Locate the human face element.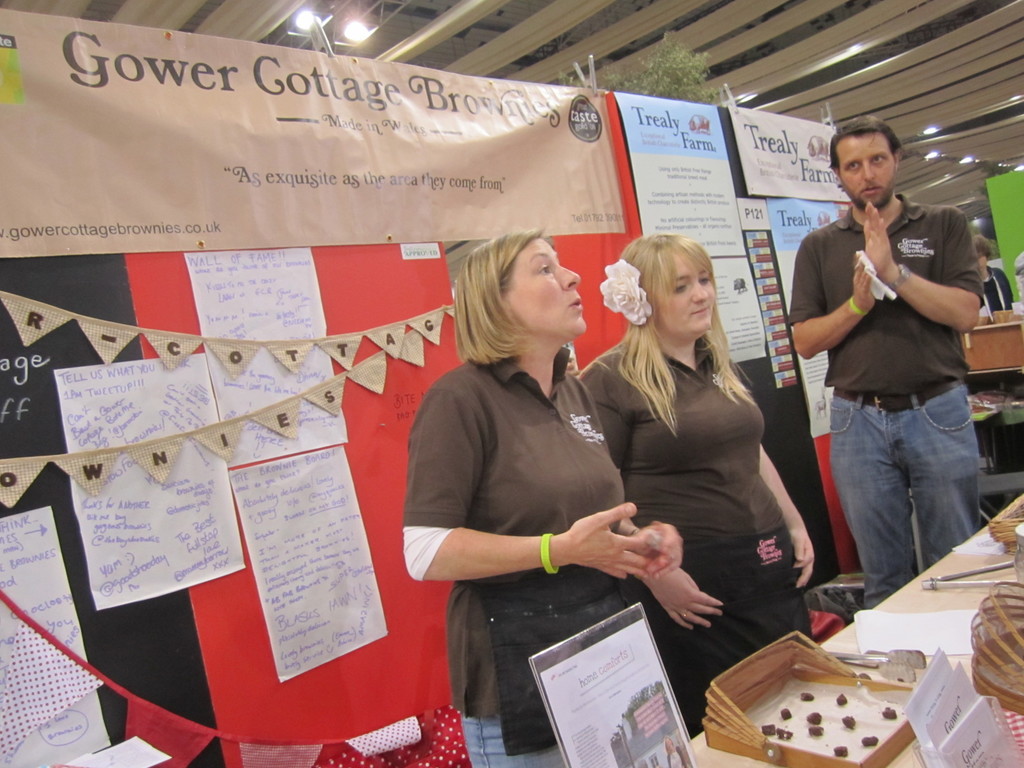
Element bbox: pyautogui.locateOnScreen(503, 233, 585, 333).
